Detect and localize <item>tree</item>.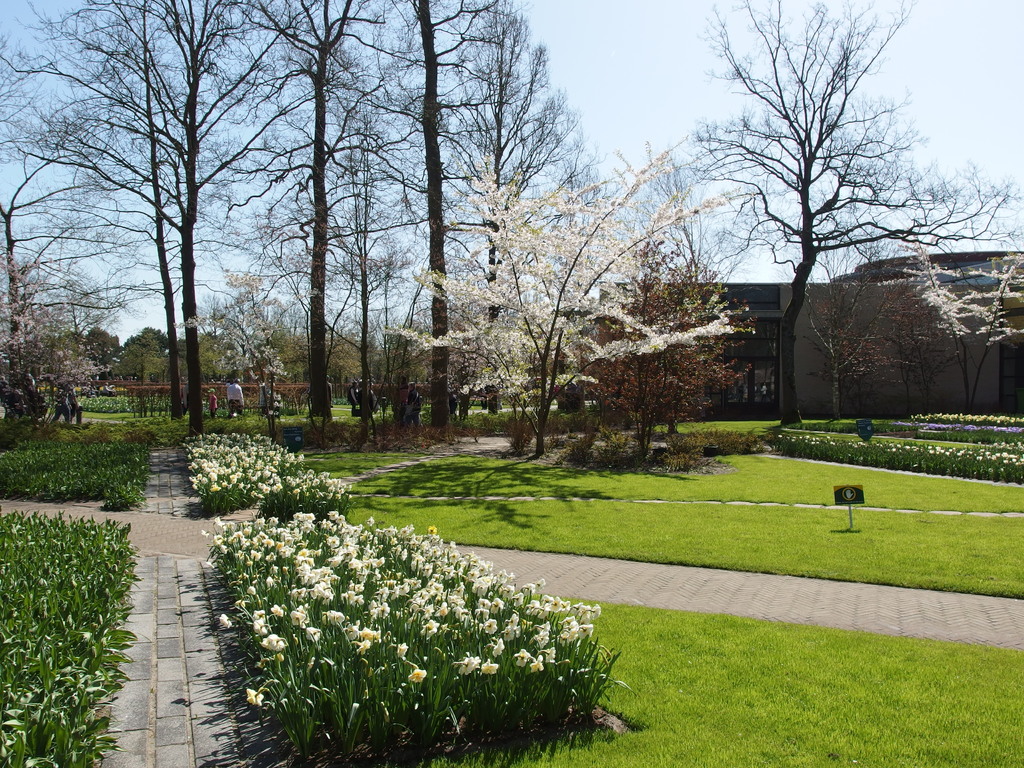
Localized at 876/220/1023/426.
